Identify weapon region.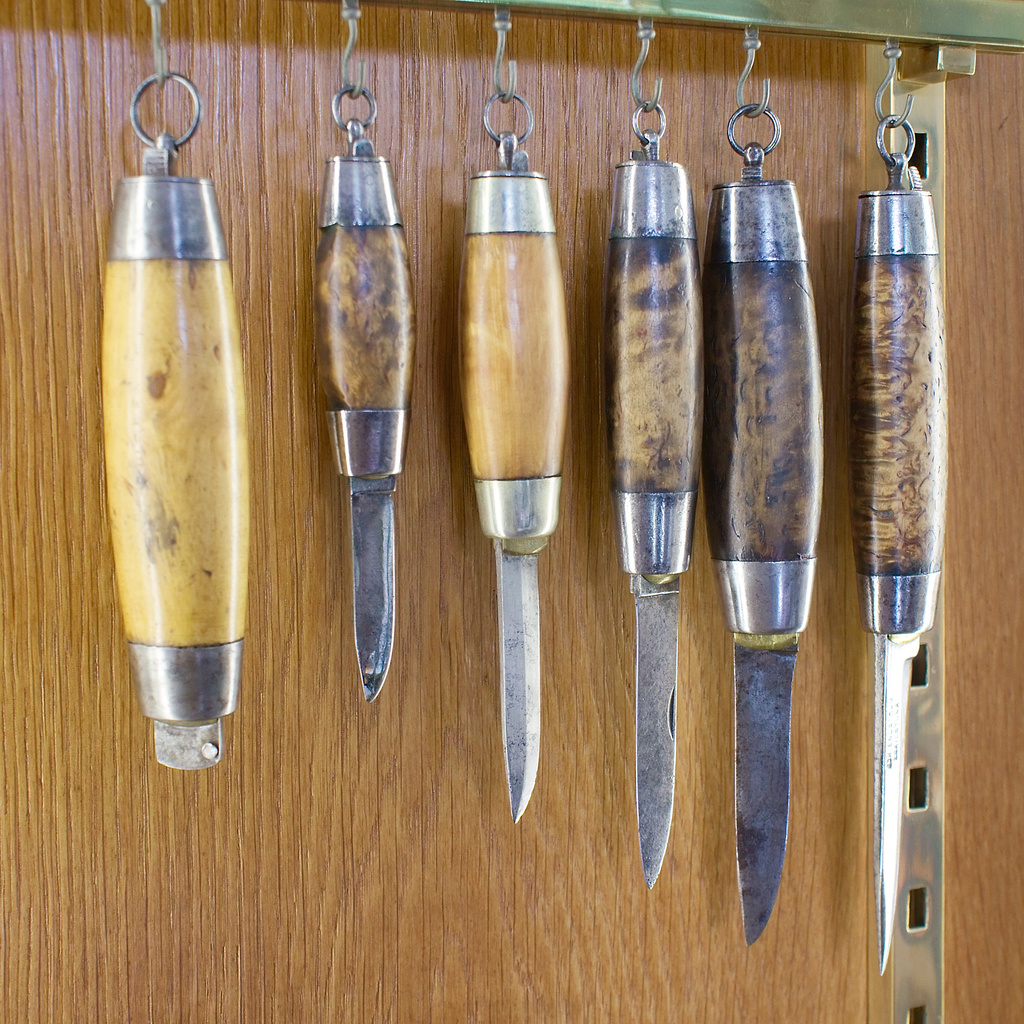
Region: crop(849, 110, 950, 977).
